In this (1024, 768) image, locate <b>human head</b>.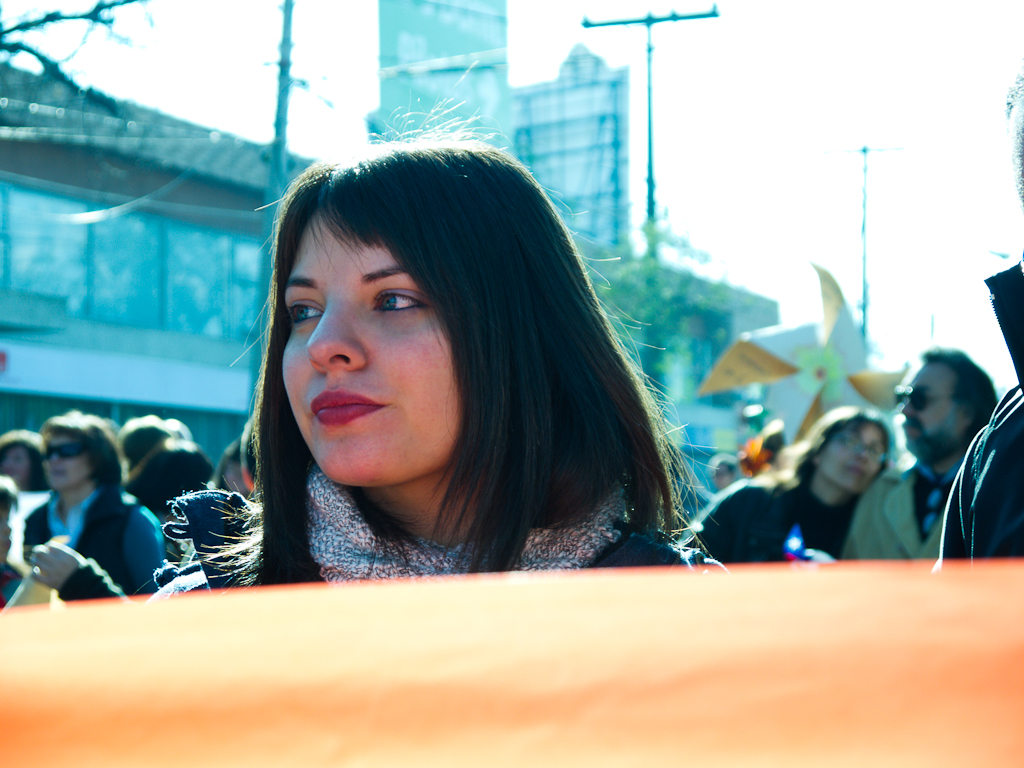
Bounding box: [x1=40, y1=410, x2=121, y2=497].
